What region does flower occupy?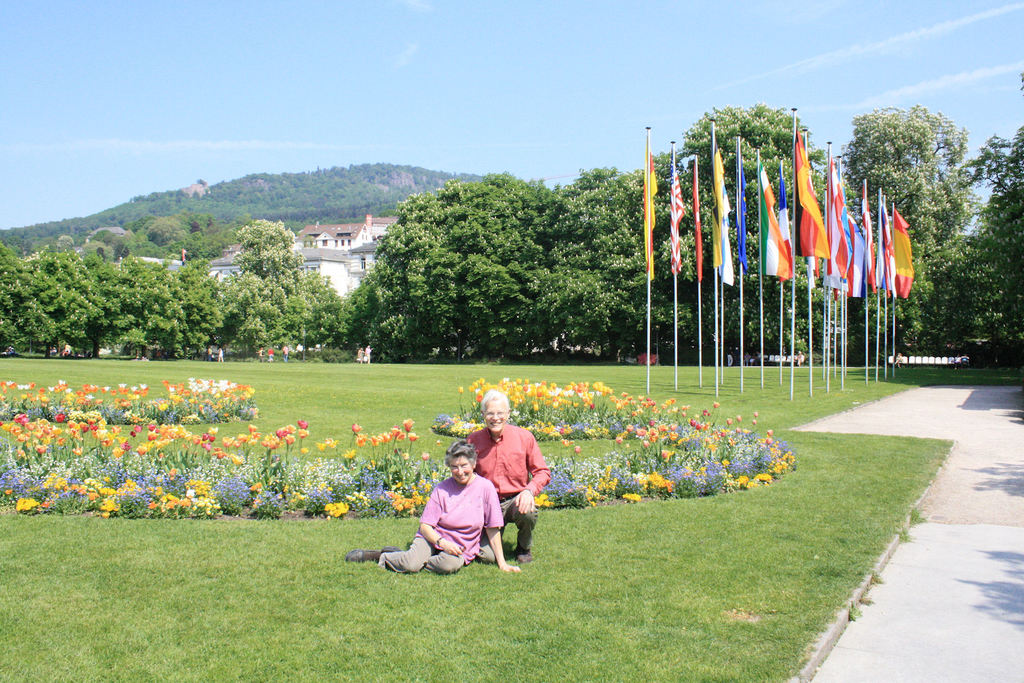
l=323, t=497, r=346, b=513.
